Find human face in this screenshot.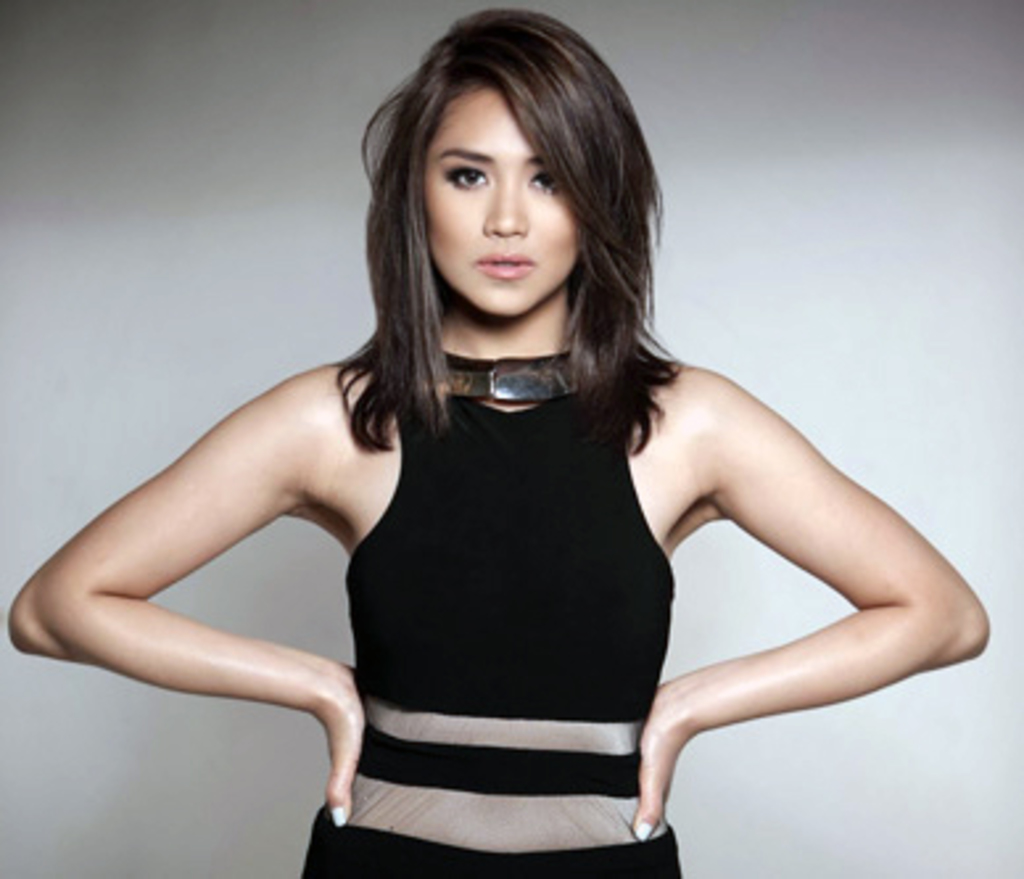
The bounding box for human face is region(425, 90, 573, 311).
